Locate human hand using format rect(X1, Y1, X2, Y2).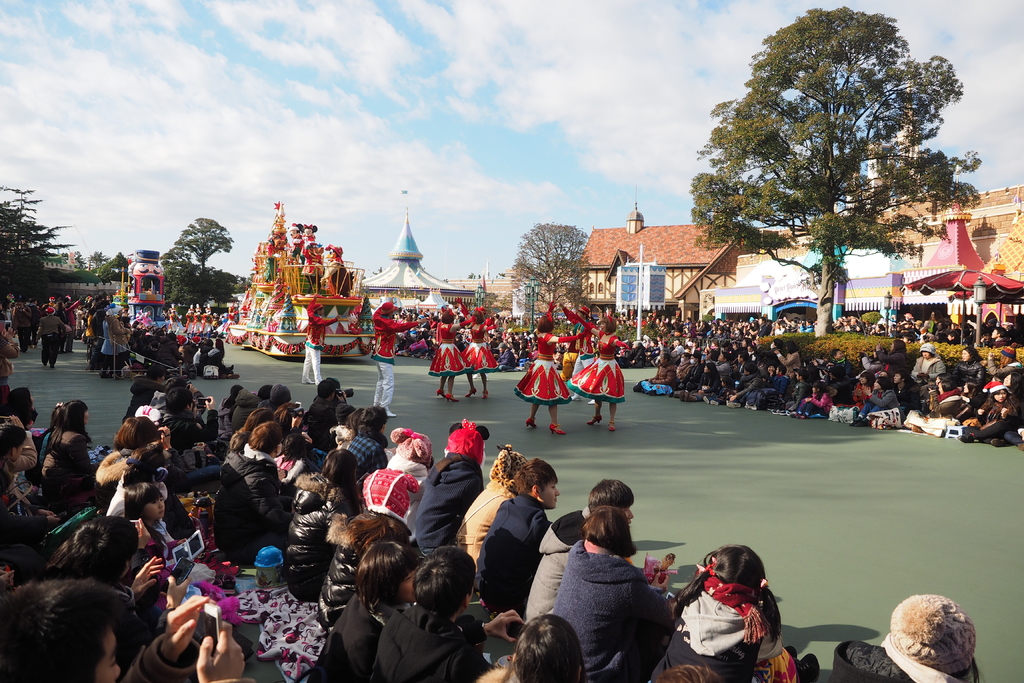
rect(158, 423, 174, 447).
